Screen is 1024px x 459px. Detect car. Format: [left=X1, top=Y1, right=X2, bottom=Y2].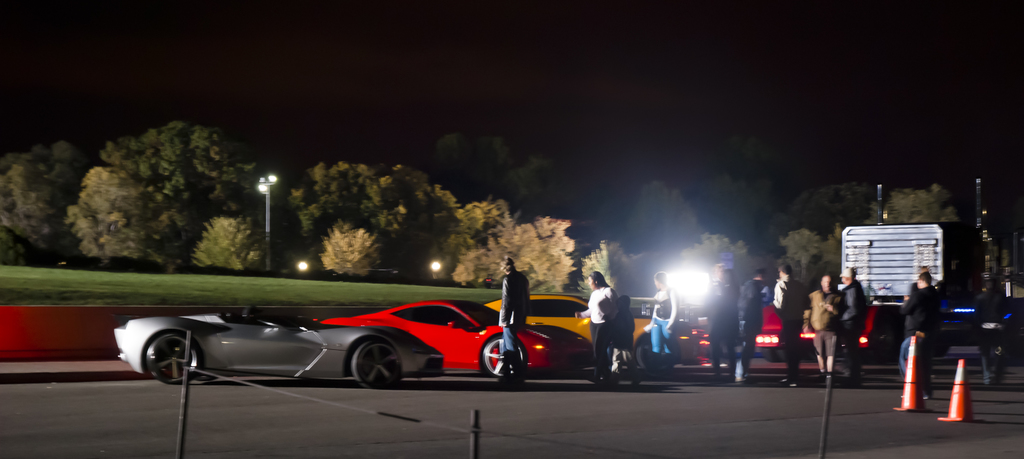
[left=489, top=298, right=665, bottom=366].
